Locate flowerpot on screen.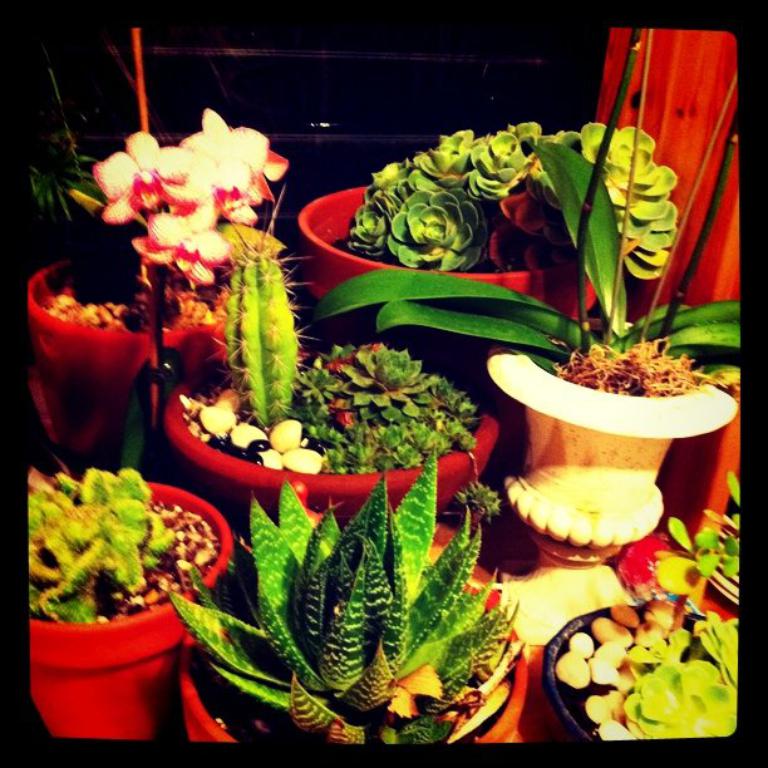
On screen at 296:182:597:447.
